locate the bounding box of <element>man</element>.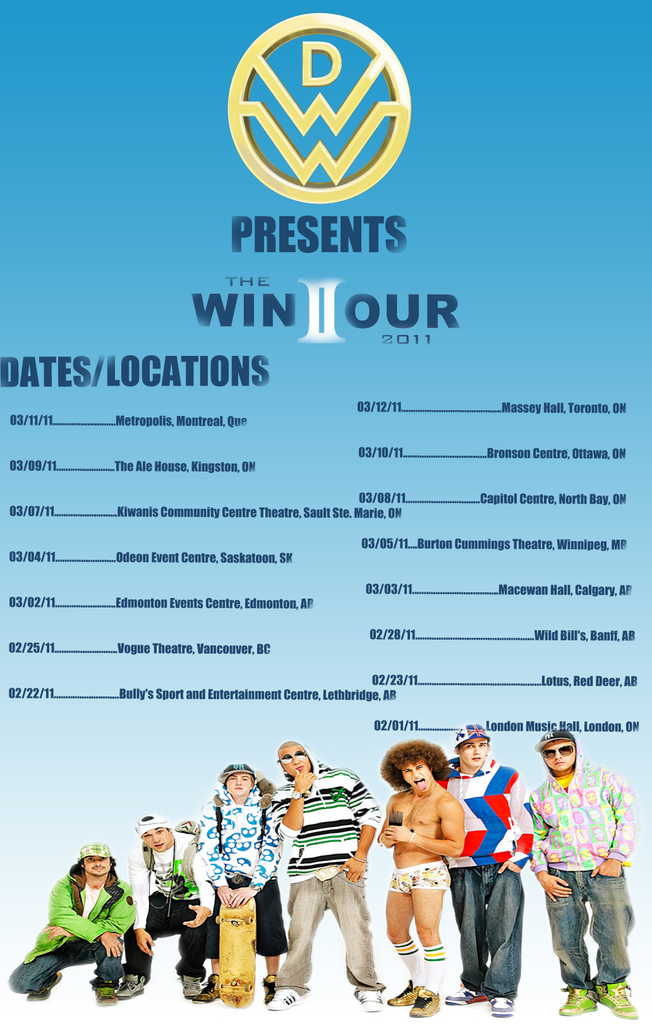
Bounding box: box(112, 805, 215, 998).
